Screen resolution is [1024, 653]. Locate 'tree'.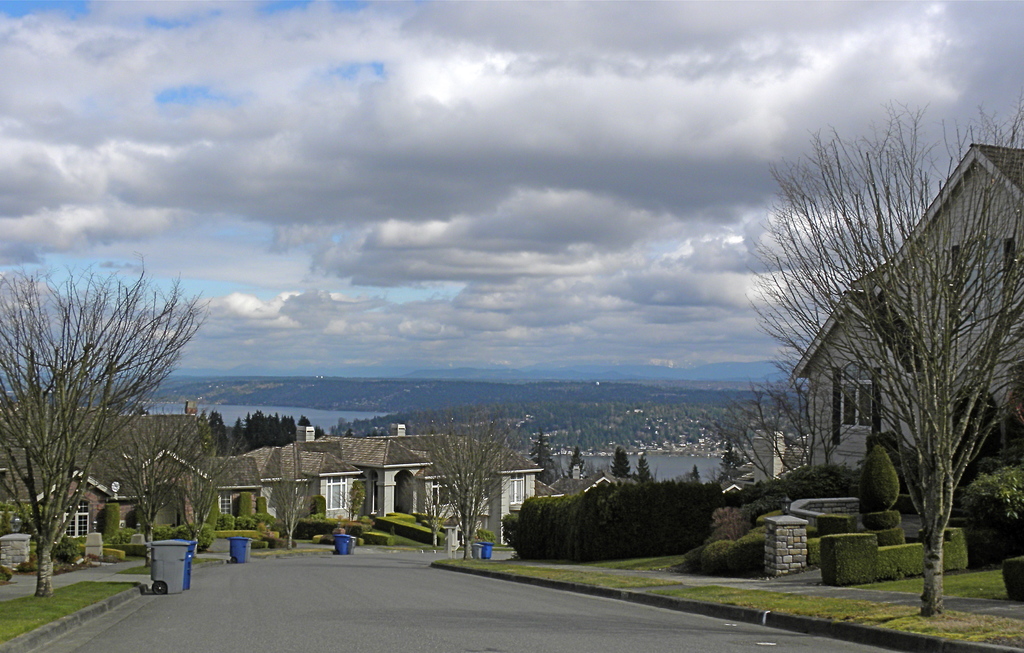
{"left": 564, "top": 442, "right": 586, "bottom": 481}.
